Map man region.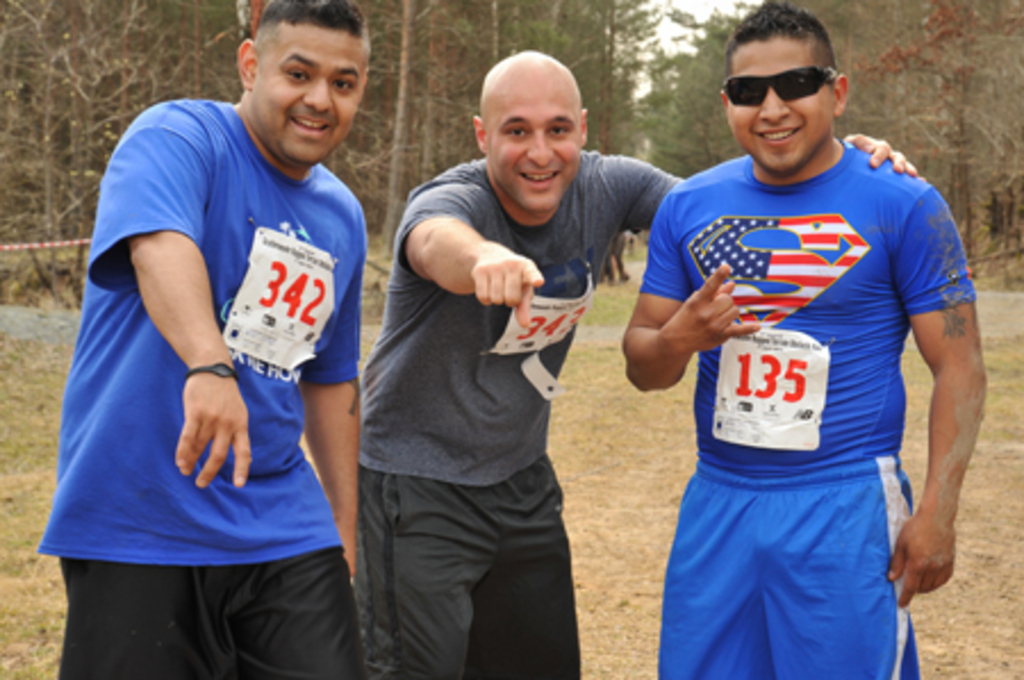
Mapped to <region>48, 0, 403, 679</region>.
